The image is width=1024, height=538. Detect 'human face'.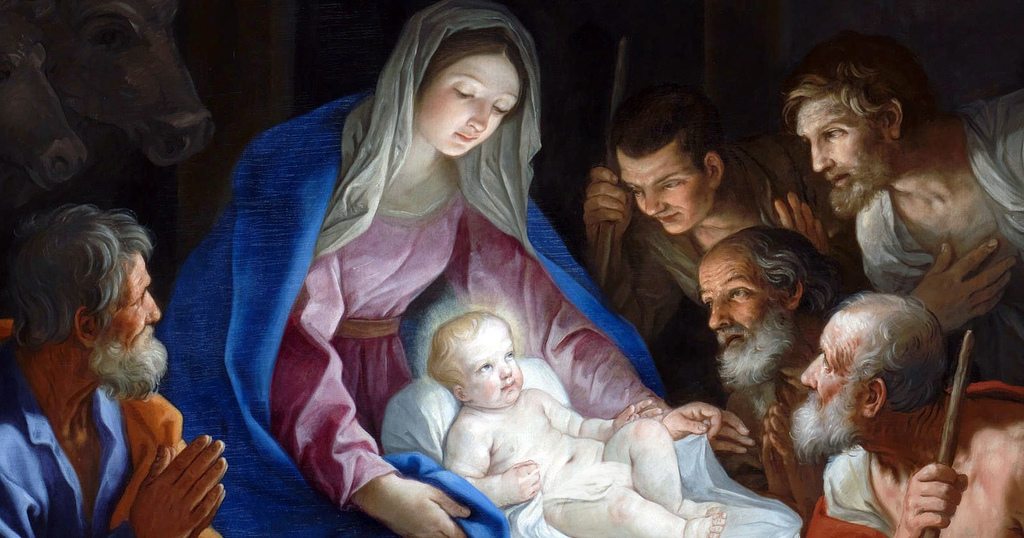
Detection: locate(420, 48, 517, 152).
